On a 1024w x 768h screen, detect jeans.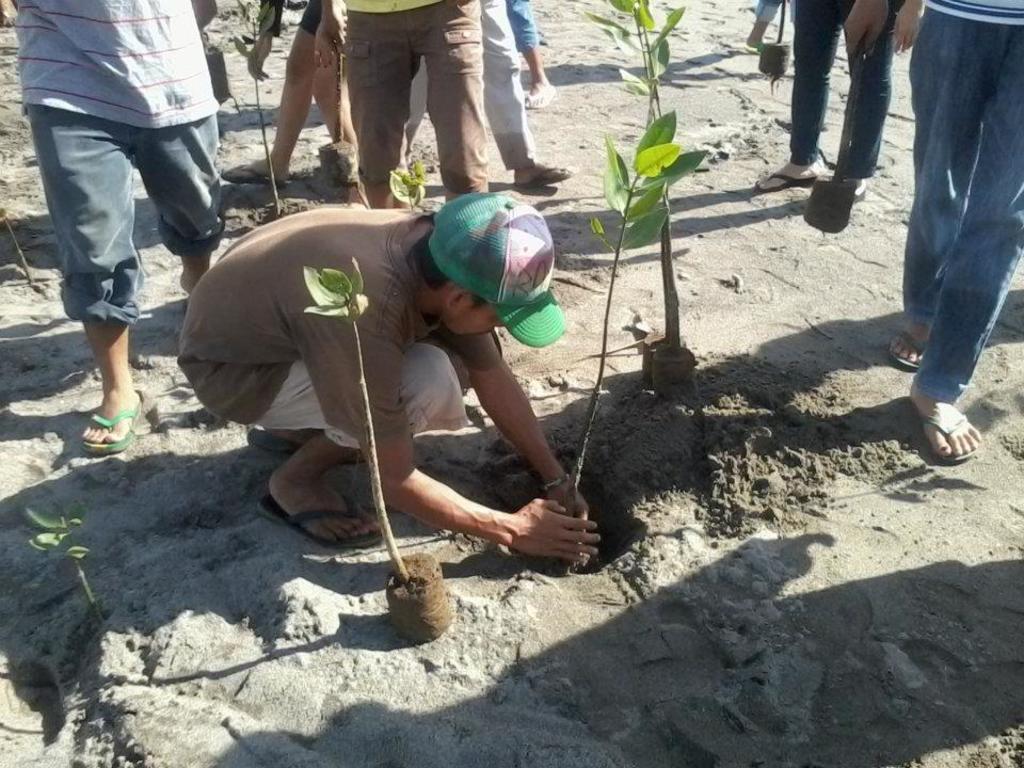
{"left": 896, "top": 5, "right": 1020, "bottom": 455}.
